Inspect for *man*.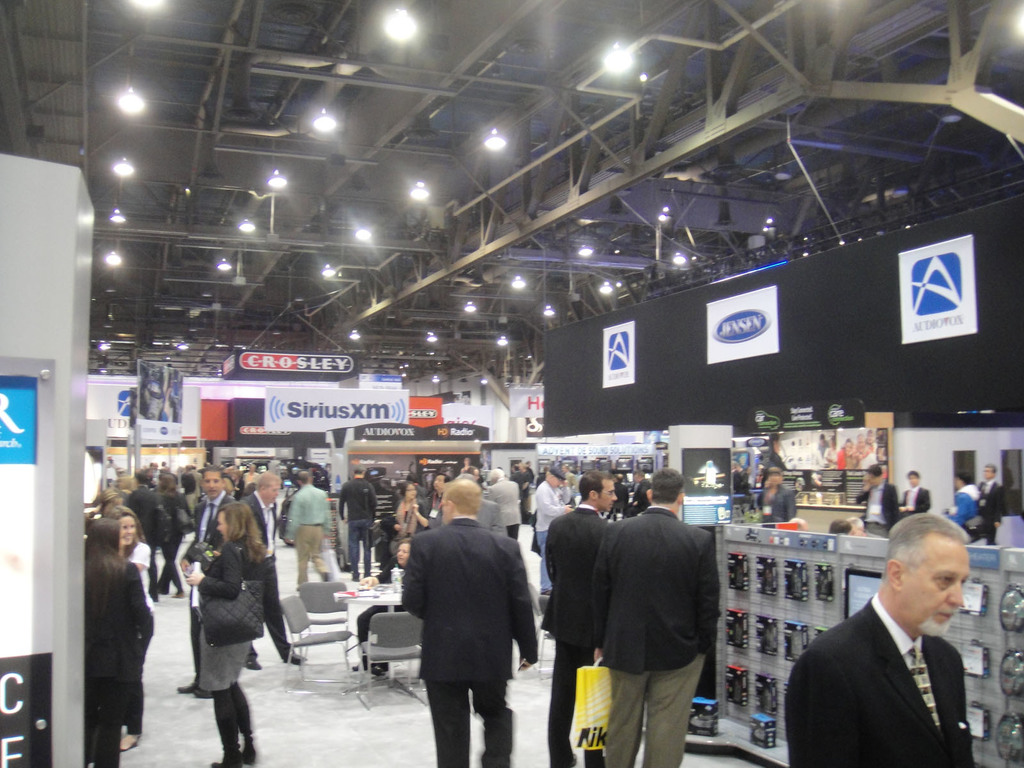
Inspection: box(900, 468, 929, 515).
